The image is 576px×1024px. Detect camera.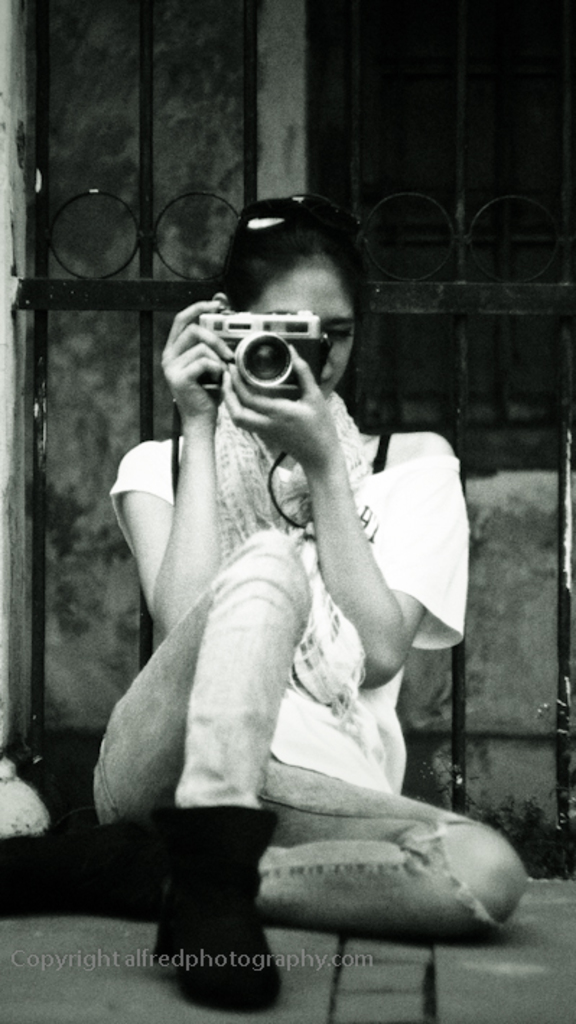
Detection: {"x1": 178, "y1": 295, "x2": 333, "y2": 397}.
